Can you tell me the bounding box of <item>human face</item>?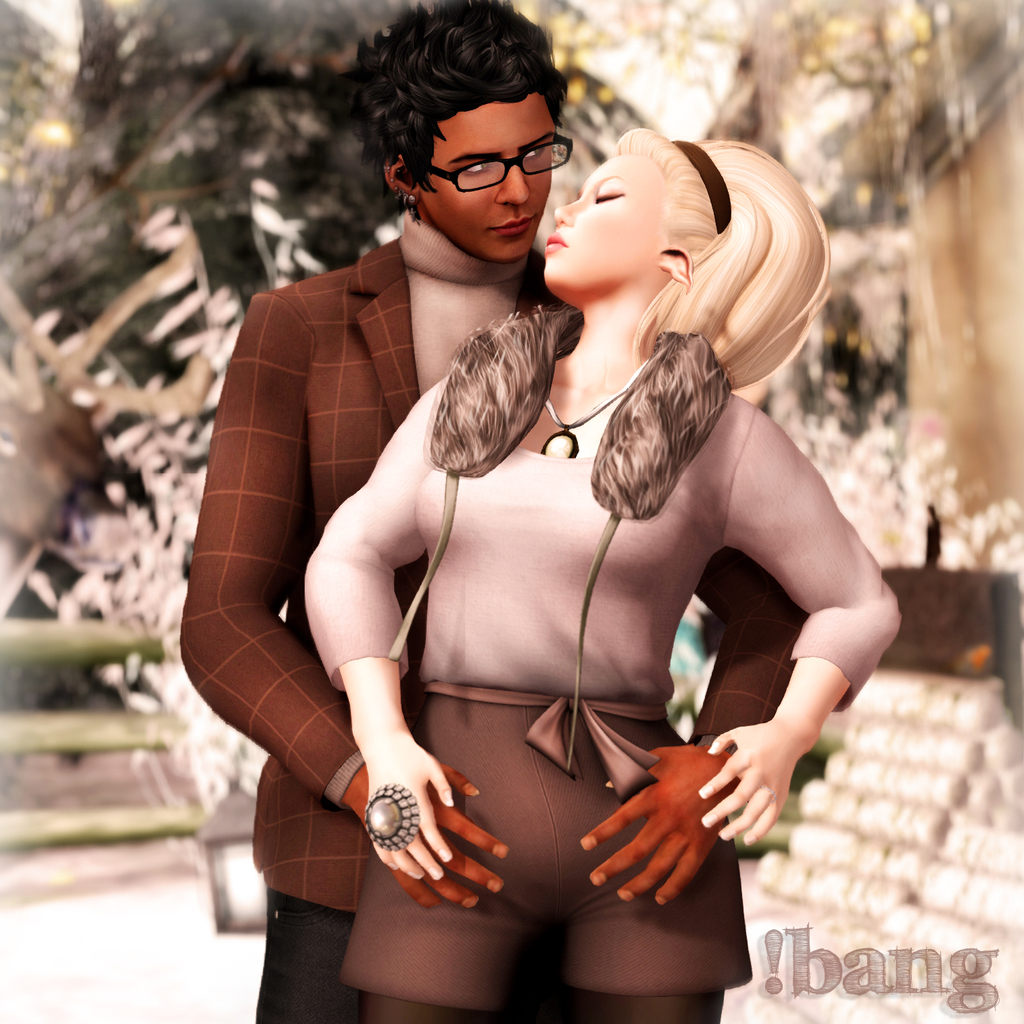
box=[415, 101, 569, 258].
